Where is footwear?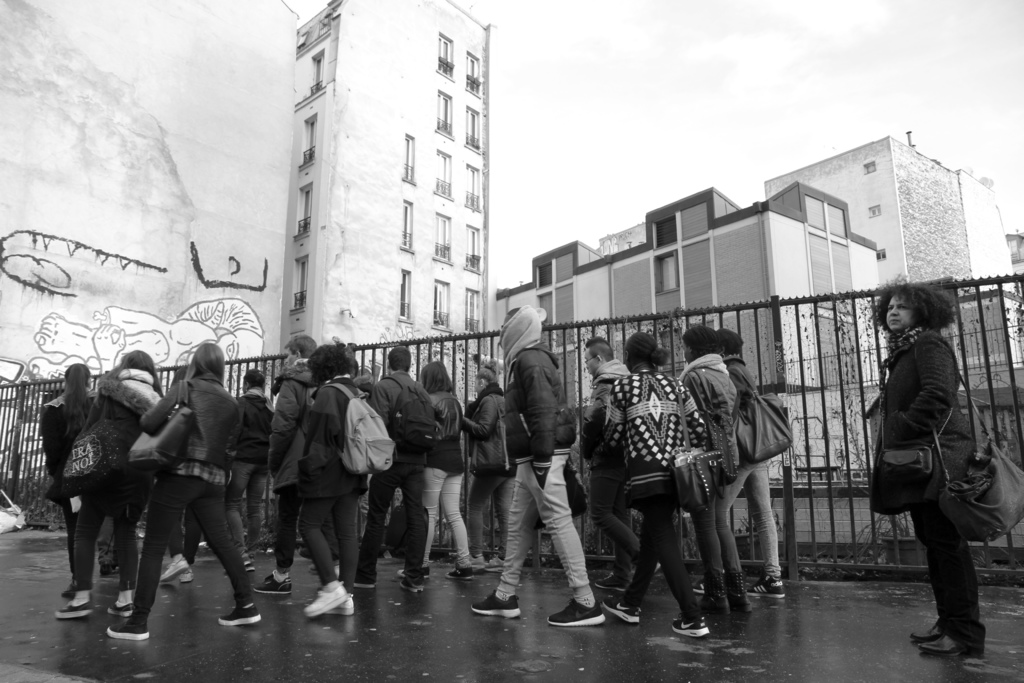
(x1=908, y1=621, x2=945, y2=641).
